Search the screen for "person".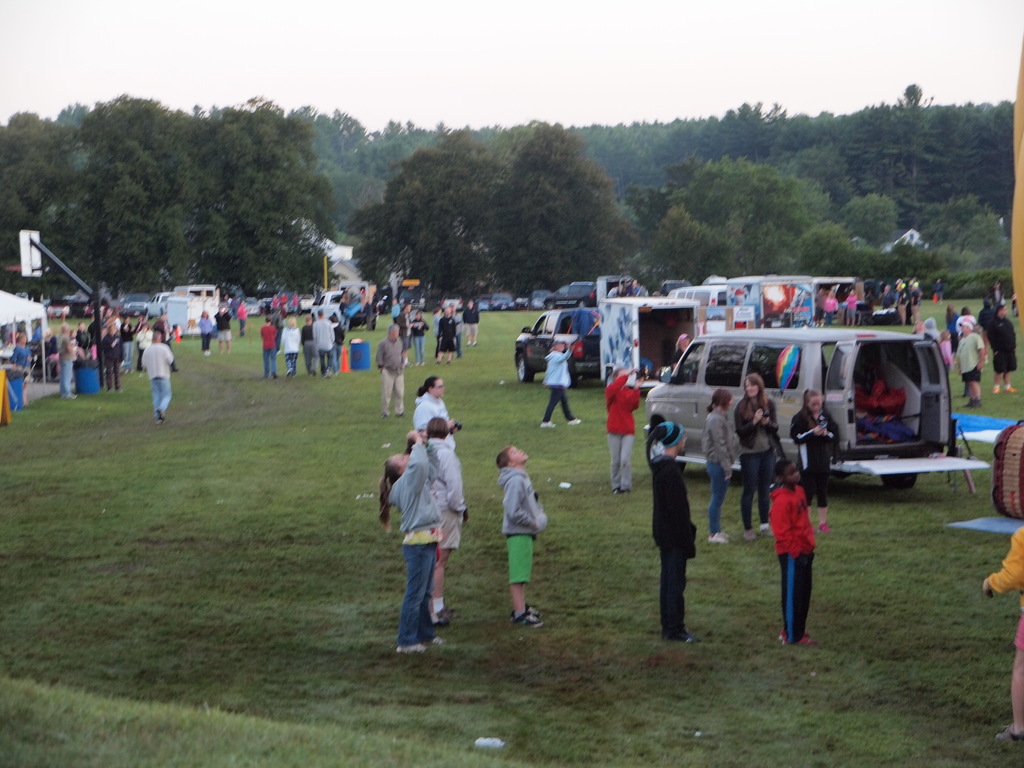
Found at crop(876, 279, 893, 315).
